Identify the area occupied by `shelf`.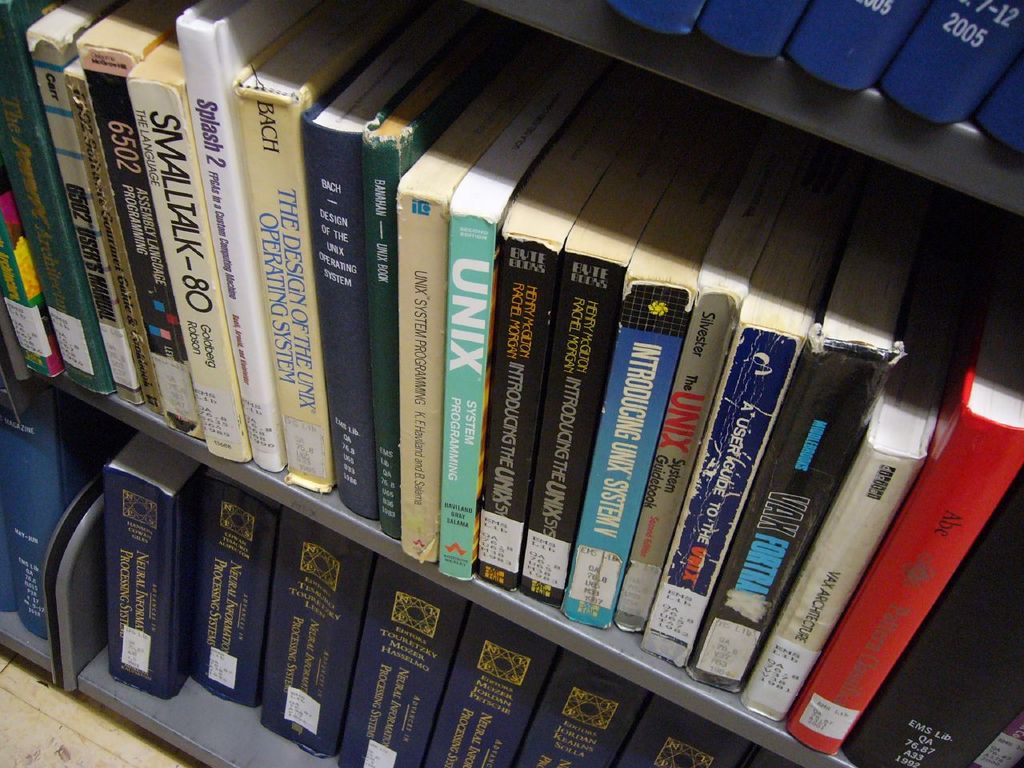
Area: bbox(0, 2, 1023, 767).
